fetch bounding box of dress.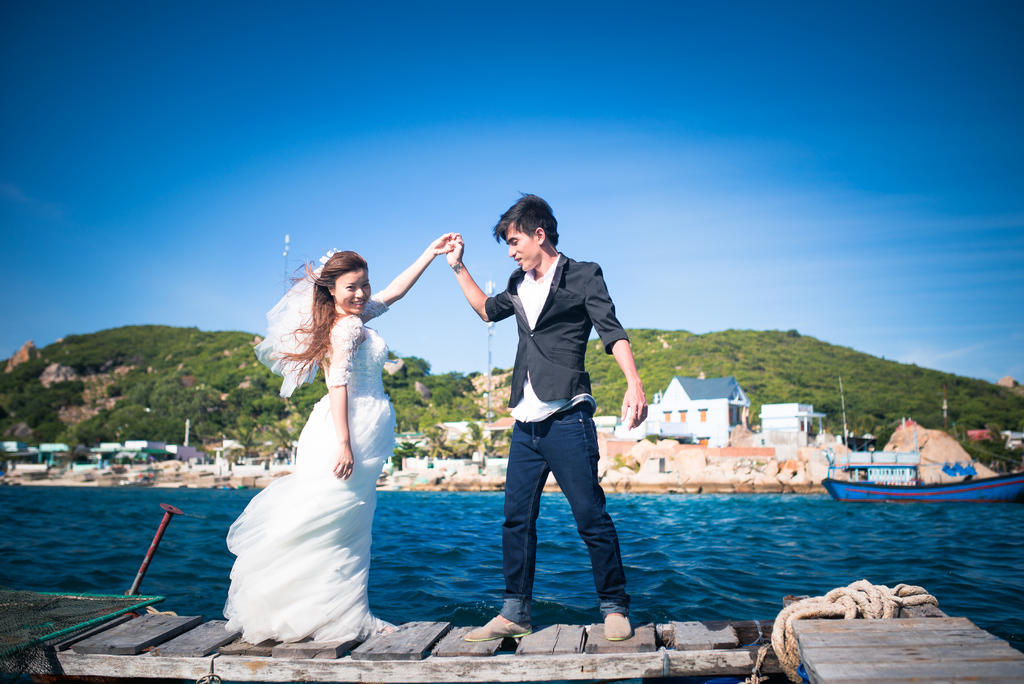
Bbox: BBox(224, 288, 393, 646).
